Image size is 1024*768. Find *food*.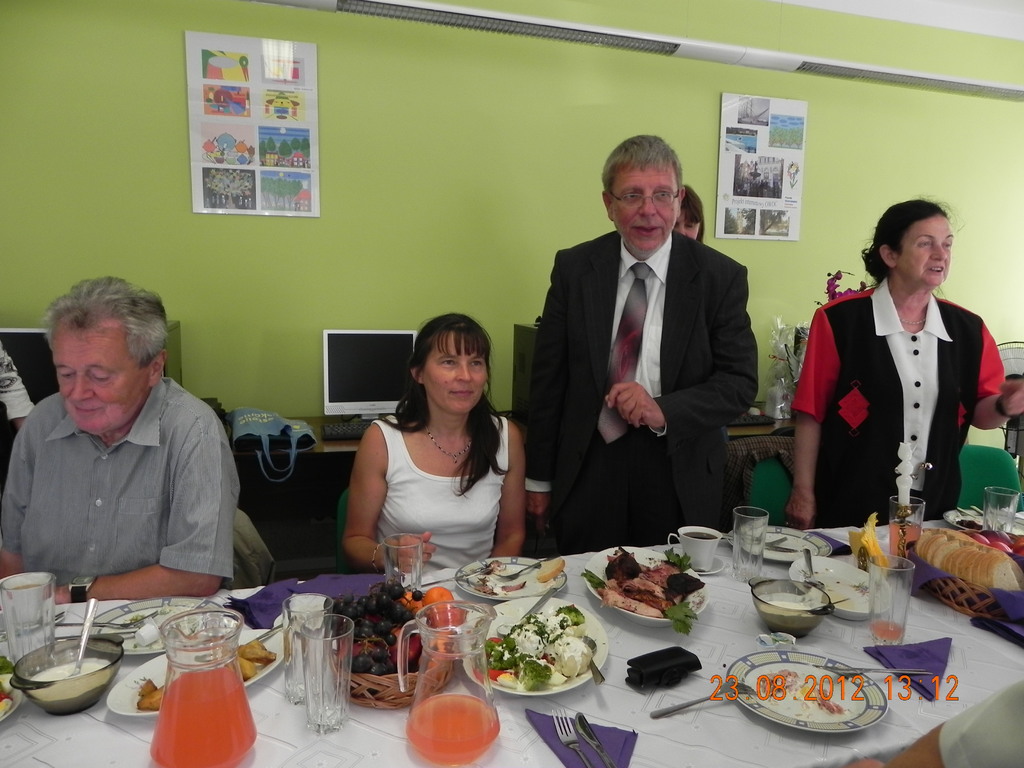
bbox=(138, 637, 274, 712).
